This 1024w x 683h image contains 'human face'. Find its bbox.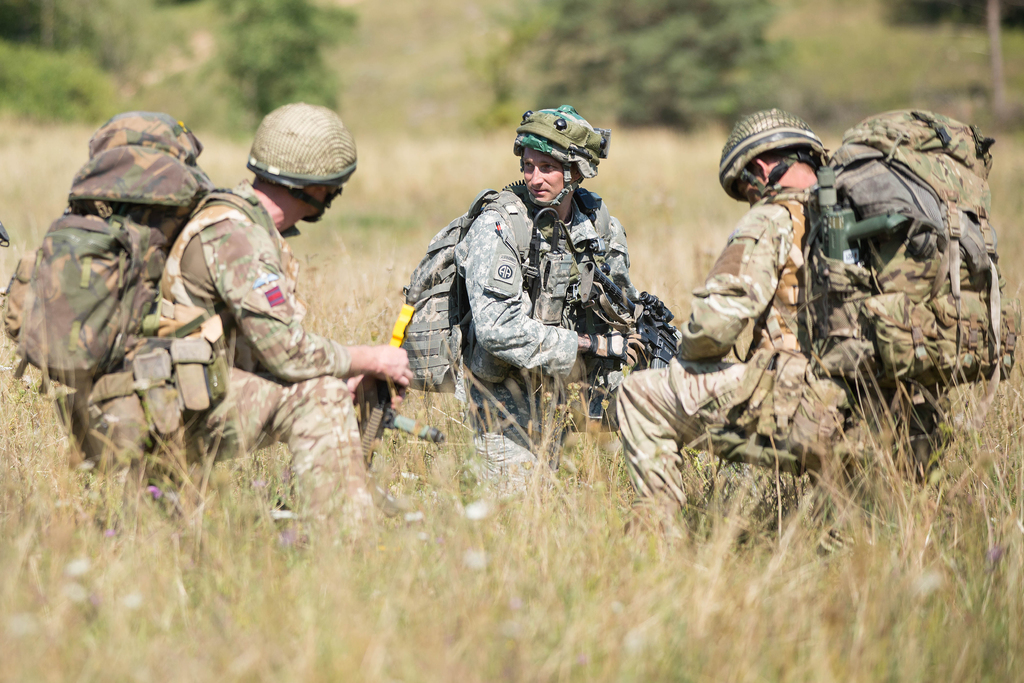
(x1=733, y1=174, x2=763, y2=202).
